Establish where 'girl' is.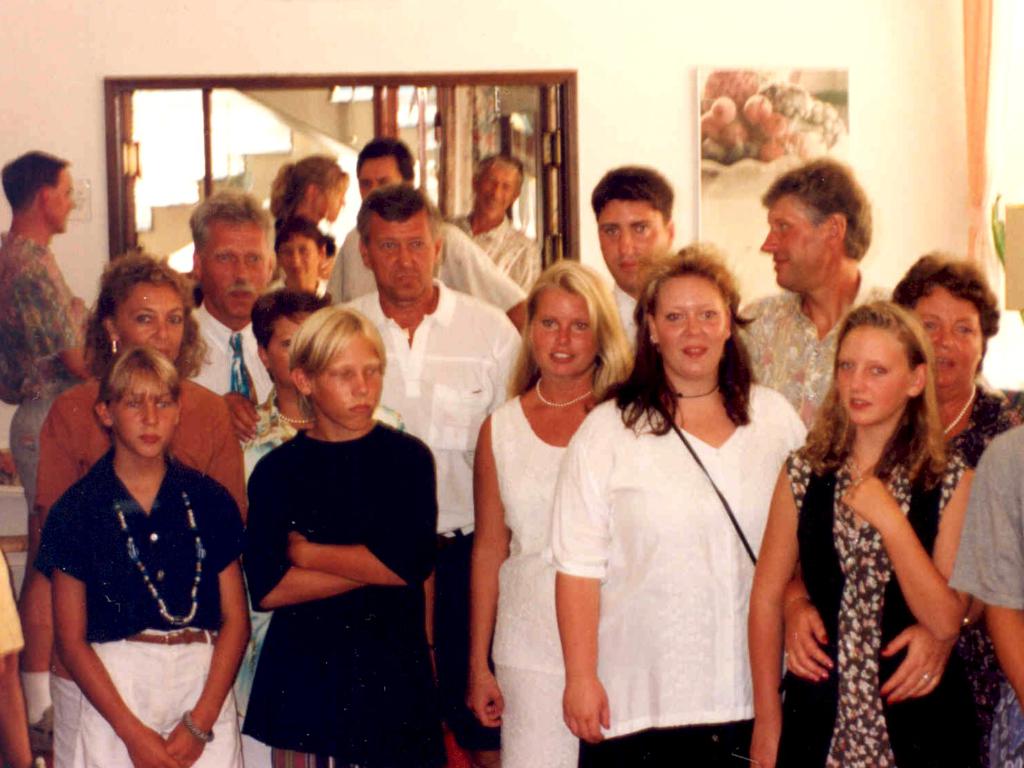
Established at [left=748, top=301, right=959, bottom=767].
